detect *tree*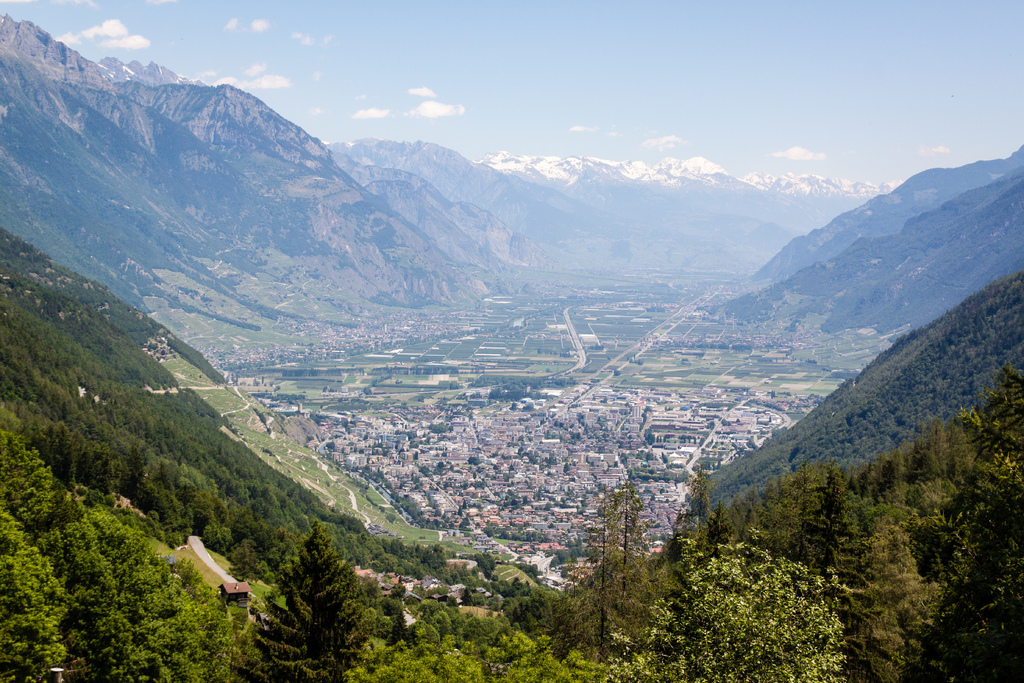
BBox(249, 520, 367, 658)
